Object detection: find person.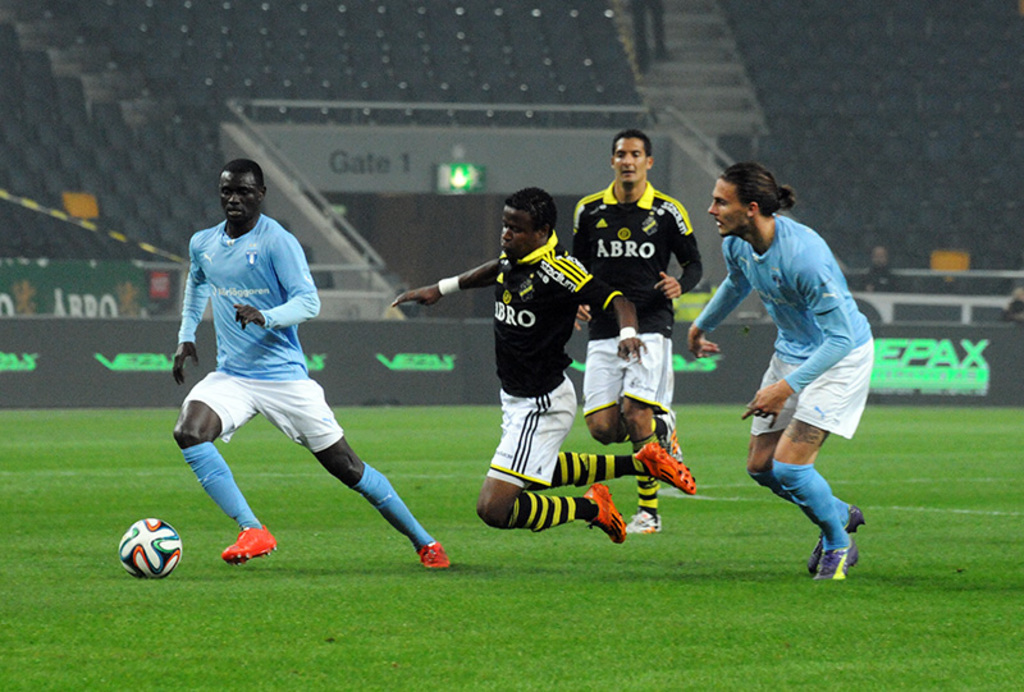
x1=567 y1=129 x2=705 y2=536.
